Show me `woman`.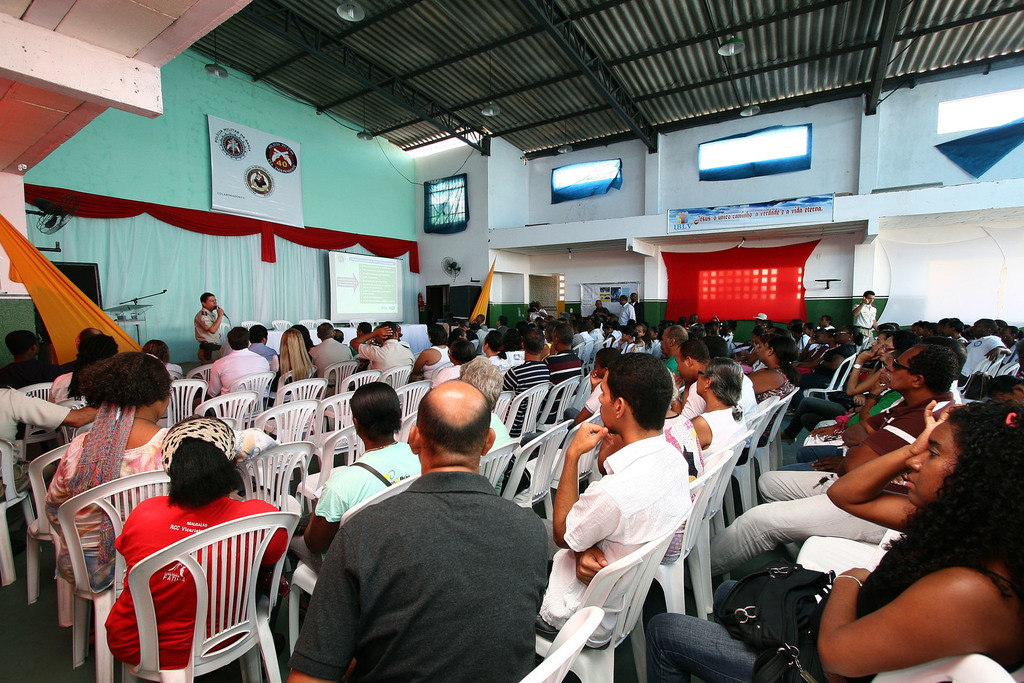
`woman` is here: (266,325,314,402).
